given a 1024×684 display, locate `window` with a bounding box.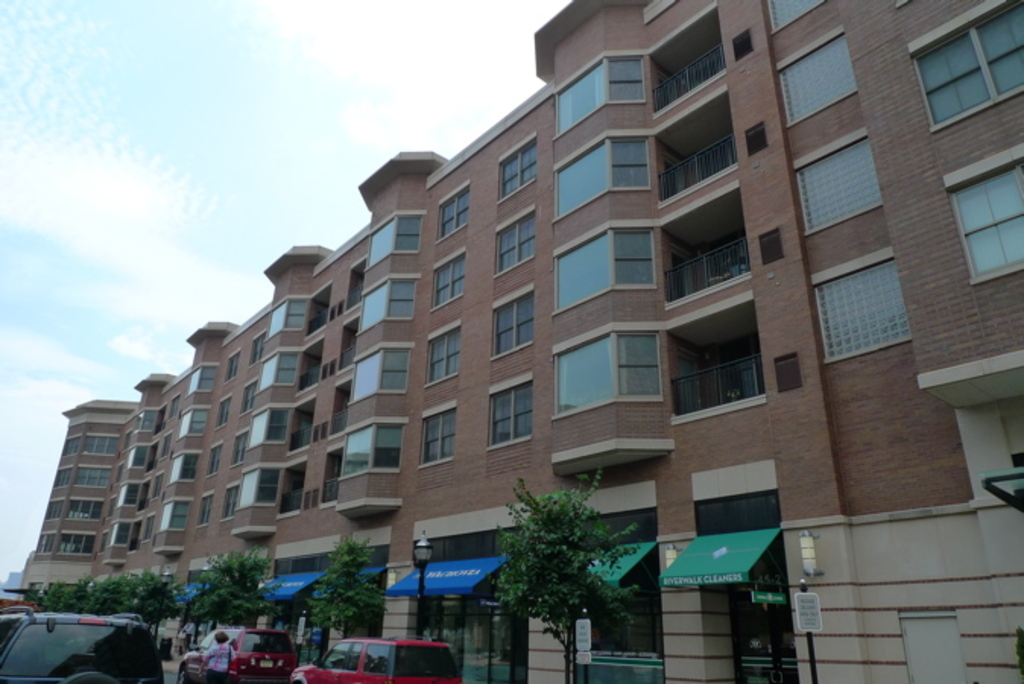
Located: detection(497, 138, 538, 201).
